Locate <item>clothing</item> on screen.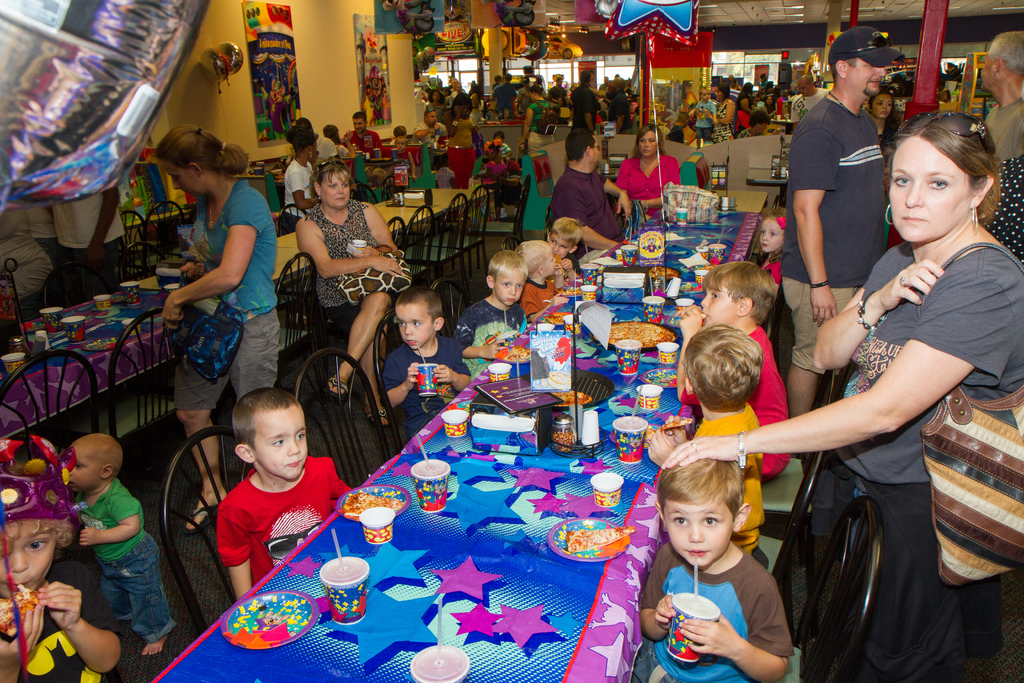
On screen at select_region(777, 265, 878, 374).
